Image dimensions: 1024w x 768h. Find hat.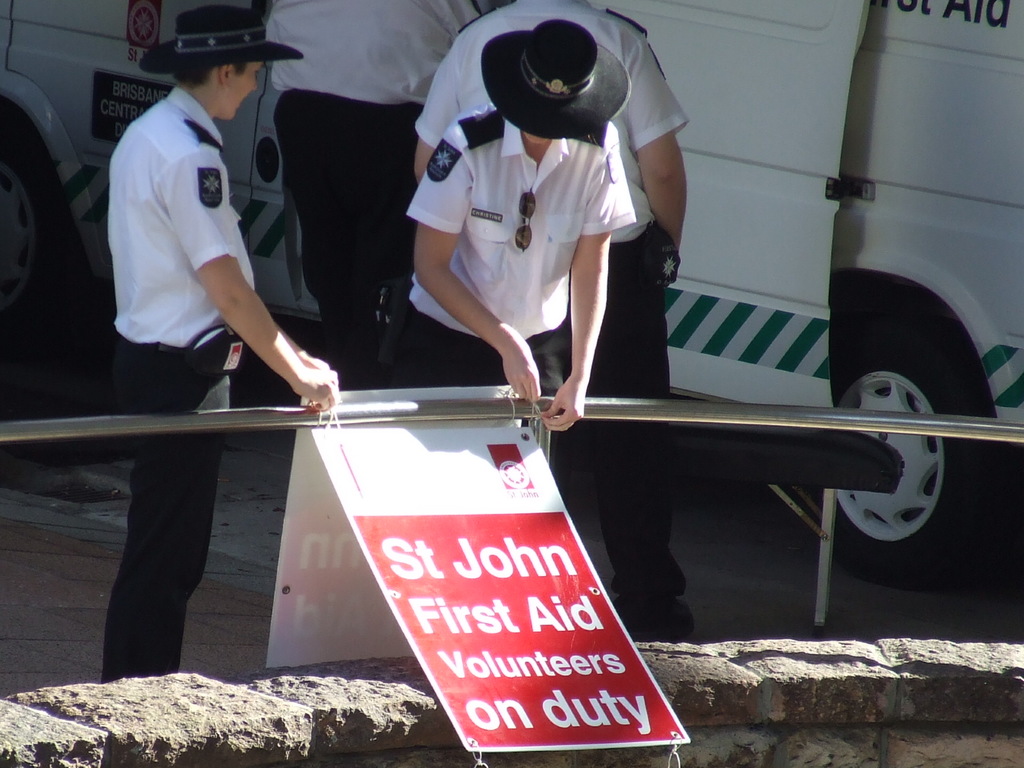
bbox(479, 22, 635, 140).
